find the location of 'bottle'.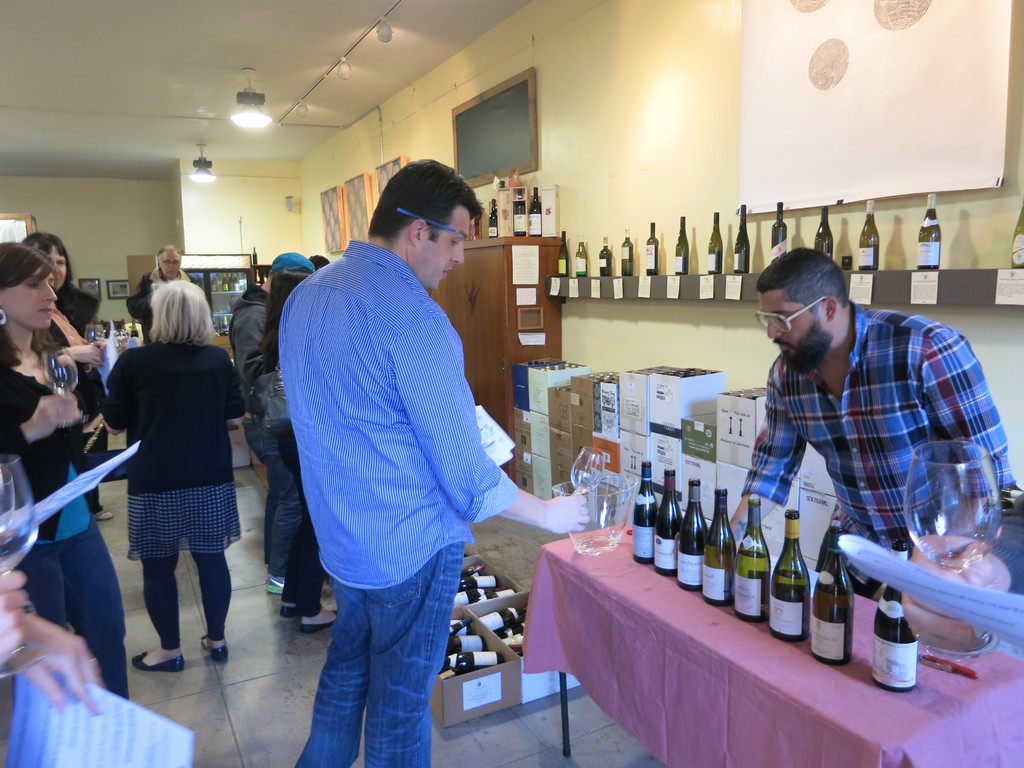
Location: {"left": 771, "top": 513, "right": 820, "bottom": 648}.
